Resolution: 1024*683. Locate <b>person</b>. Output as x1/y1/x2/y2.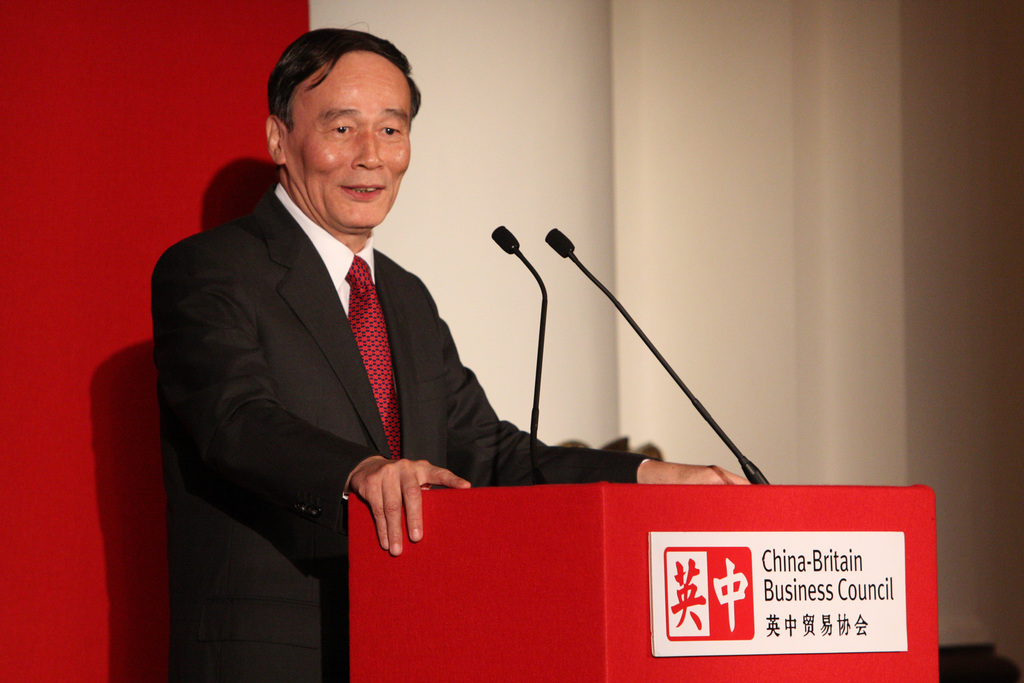
152/29/749/682.
